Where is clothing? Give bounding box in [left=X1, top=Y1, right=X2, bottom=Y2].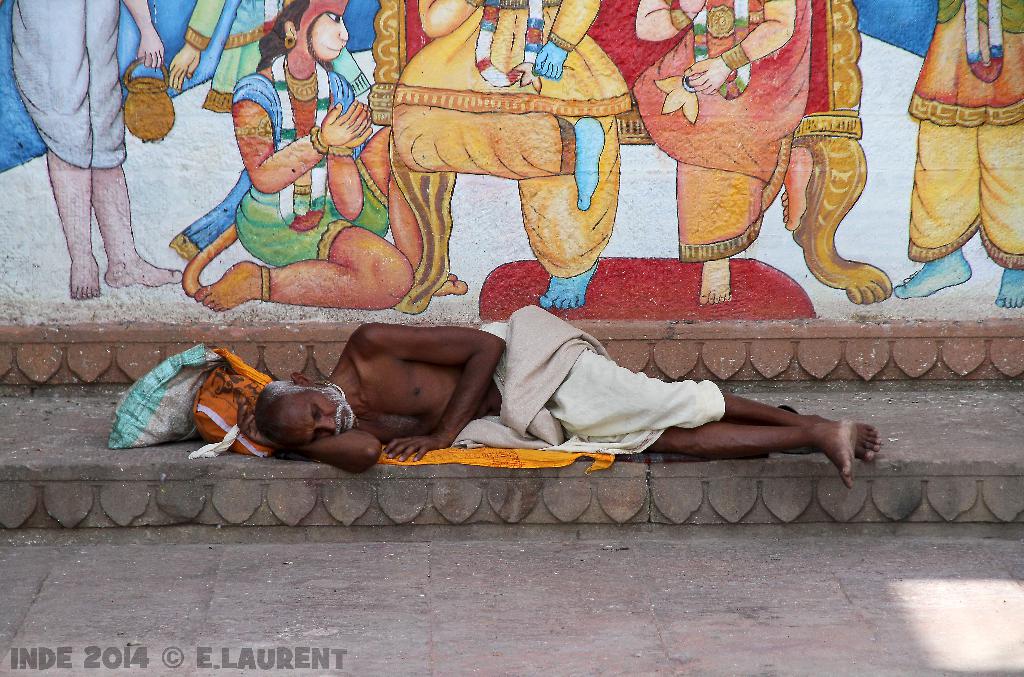
[left=236, top=59, right=387, bottom=262].
